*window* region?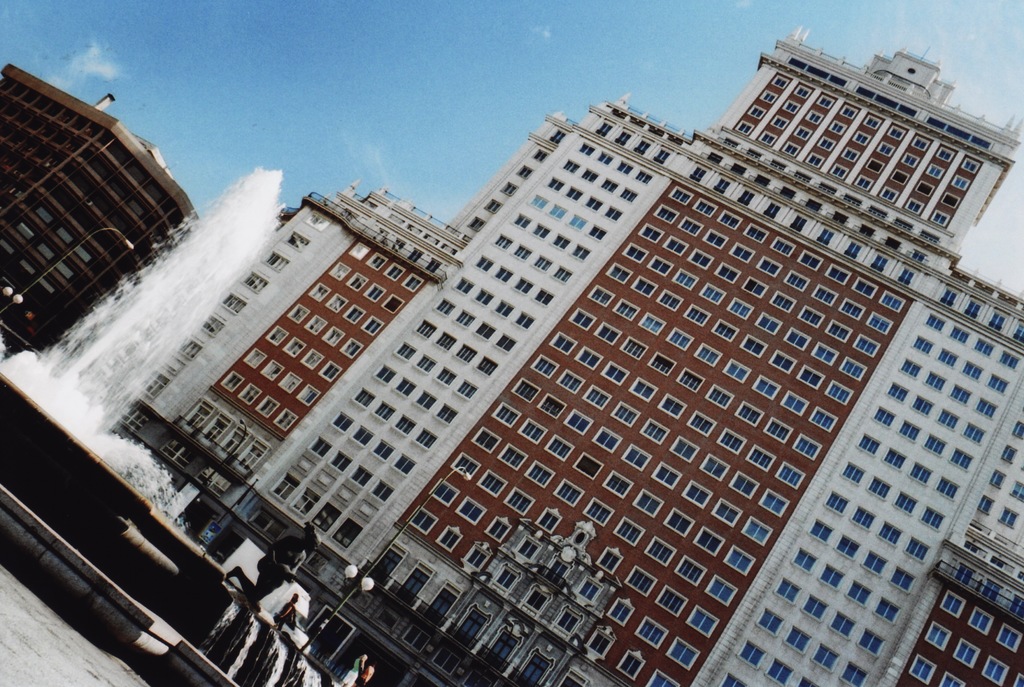
{"left": 471, "top": 216, "right": 484, "bottom": 228}
